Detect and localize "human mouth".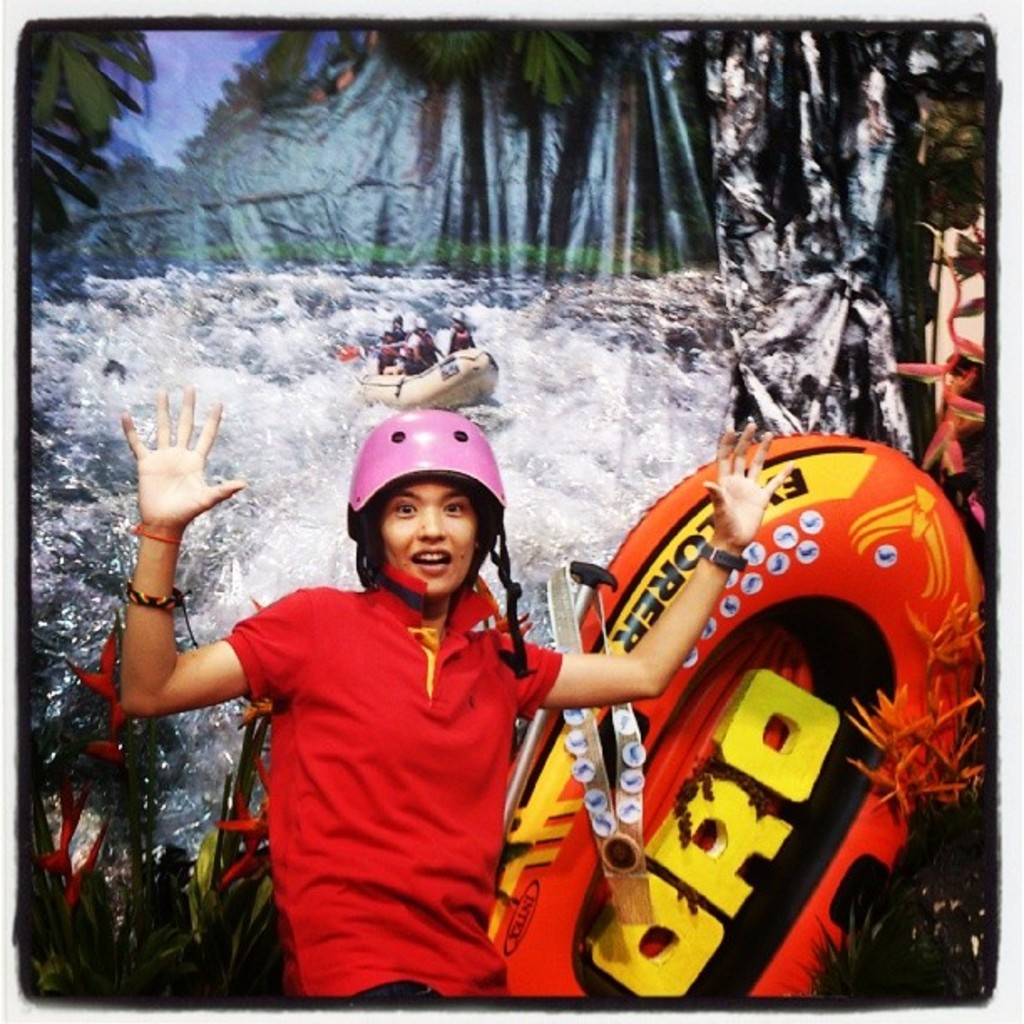
Localized at <box>407,547,453,576</box>.
